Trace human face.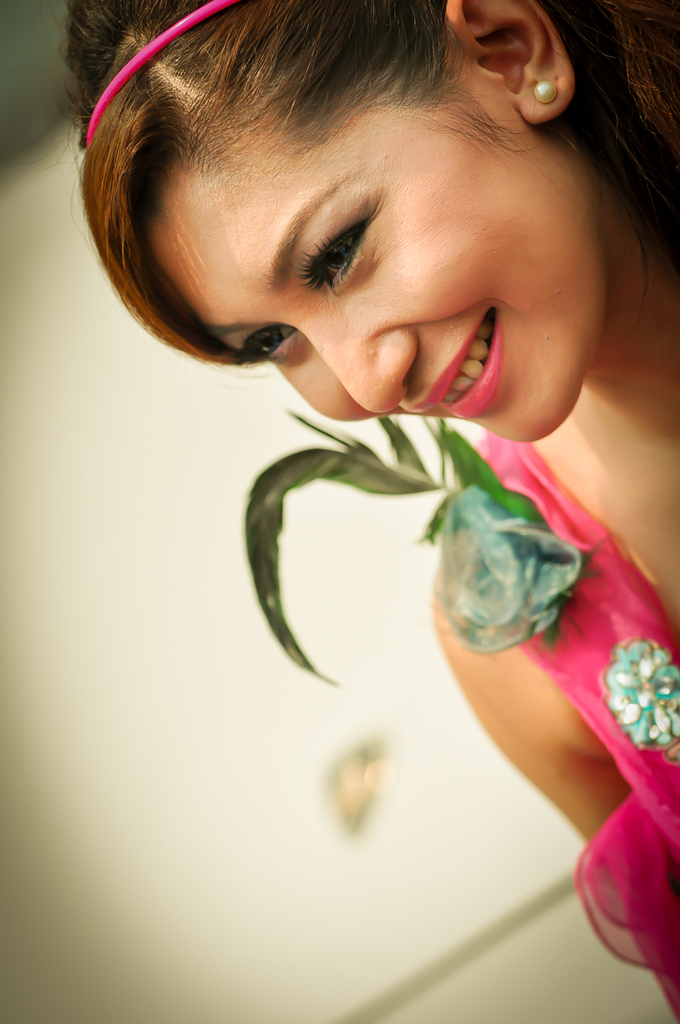
Traced to left=149, top=82, right=604, bottom=440.
